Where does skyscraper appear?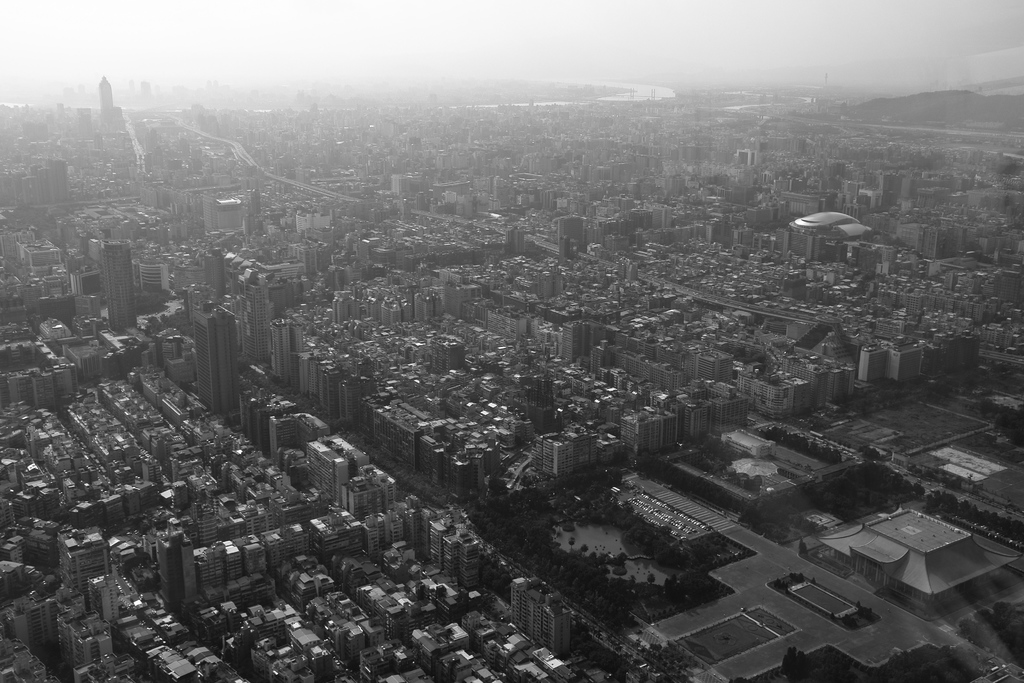
Appears at box(264, 531, 289, 566).
